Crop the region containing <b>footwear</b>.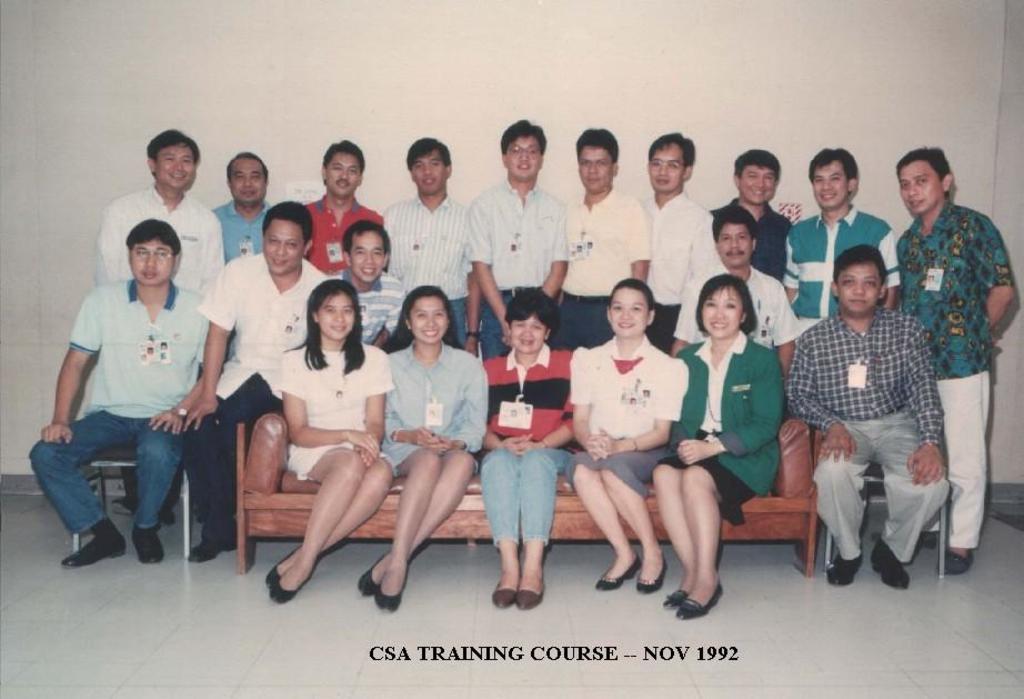
Crop region: select_region(870, 540, 911, 589).
